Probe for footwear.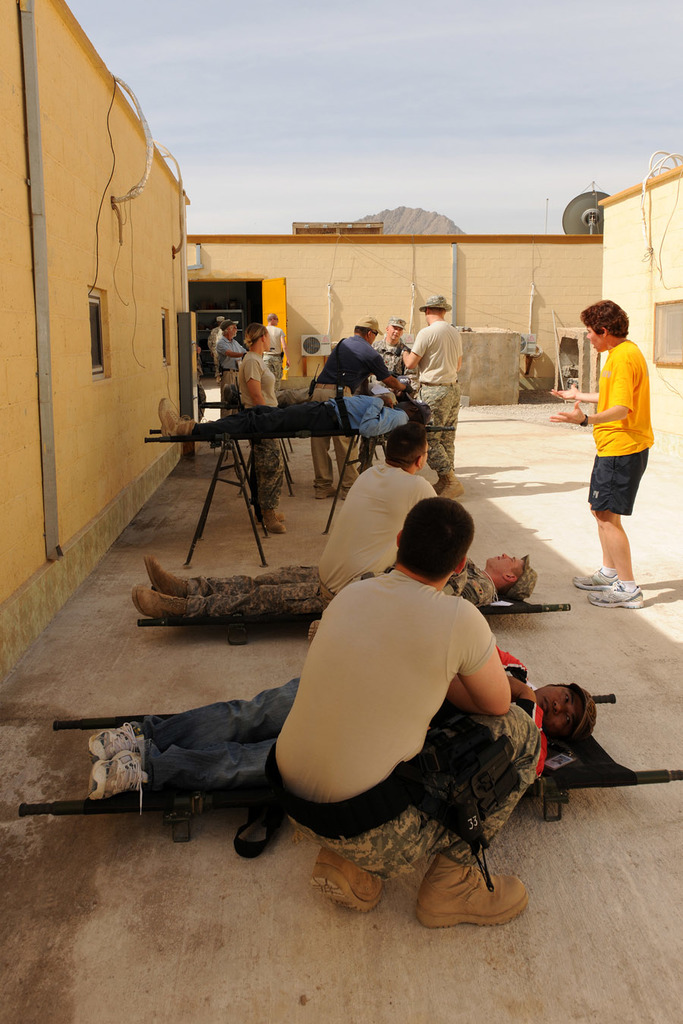
Probe result: (131,583,187,621).
